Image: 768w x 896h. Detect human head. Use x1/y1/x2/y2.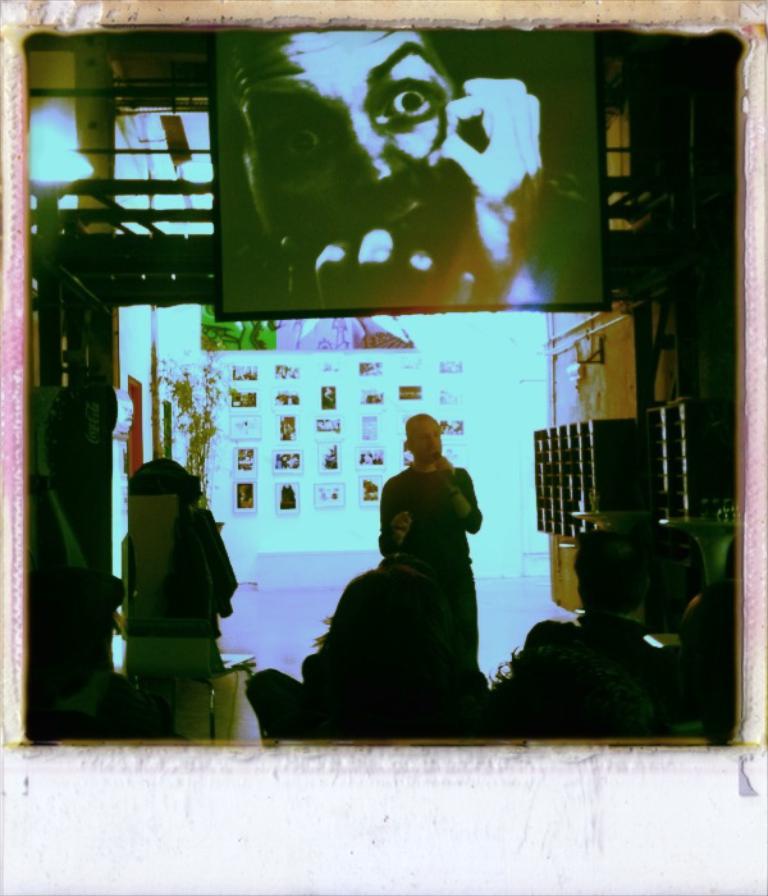
489/649/652/748.
